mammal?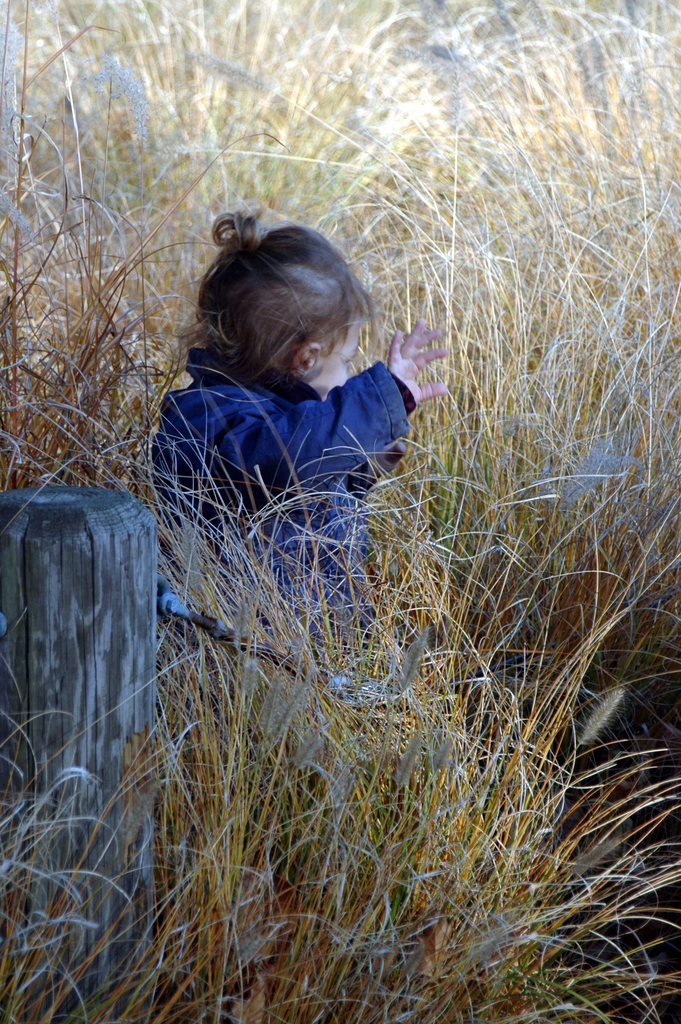
x1=133, y1=198, x2=448, y2=625
